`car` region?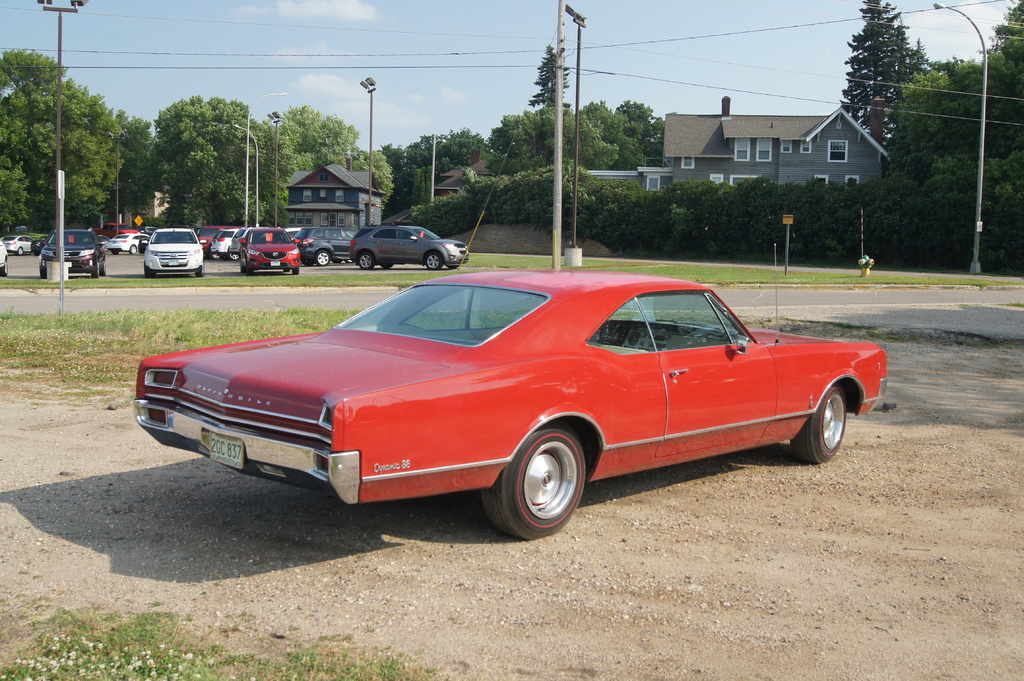
(x1=138, y1=236, x2=150, y2=253)
